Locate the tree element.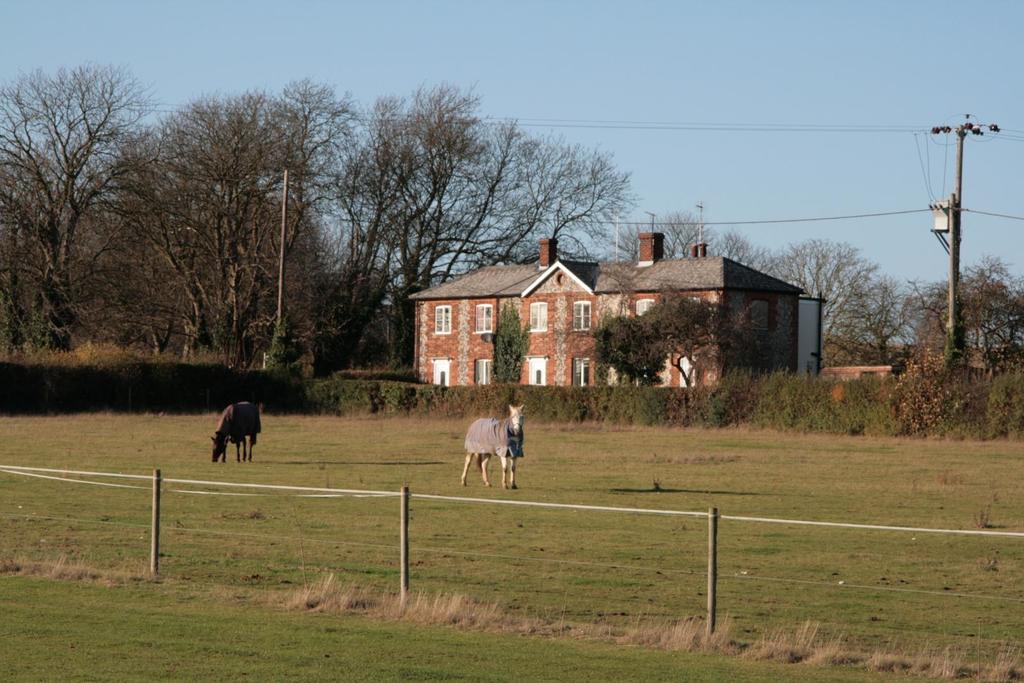
Element bbox: 243 71 366 362.
